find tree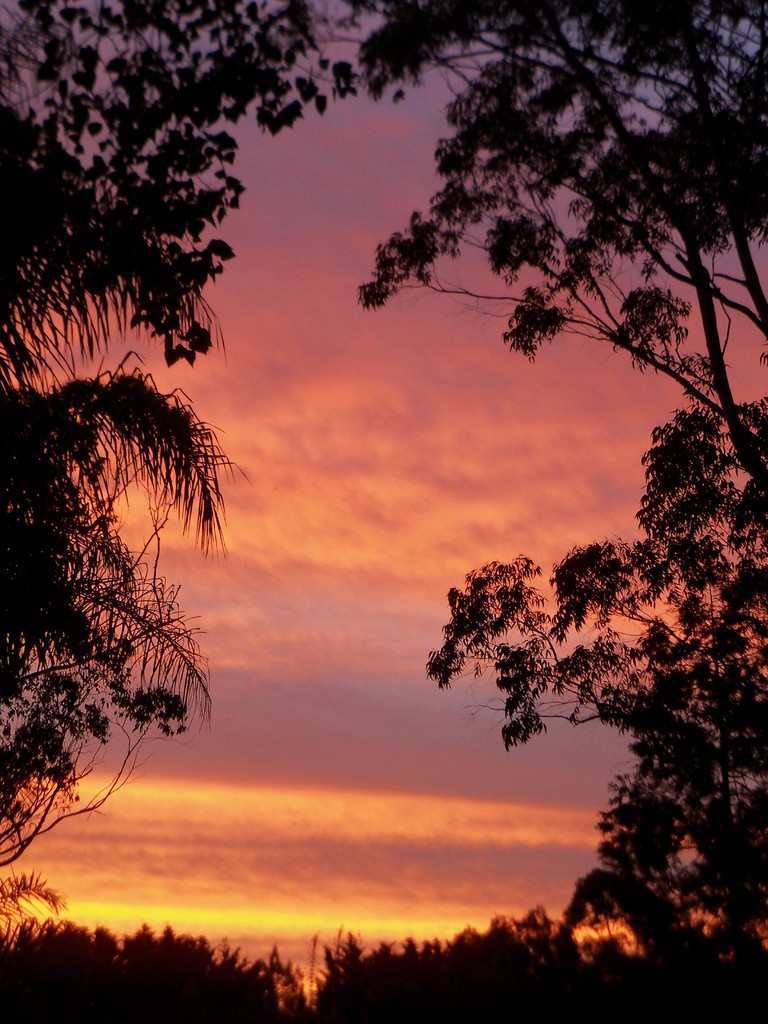
bbox=[346, 3, 767, 521]
